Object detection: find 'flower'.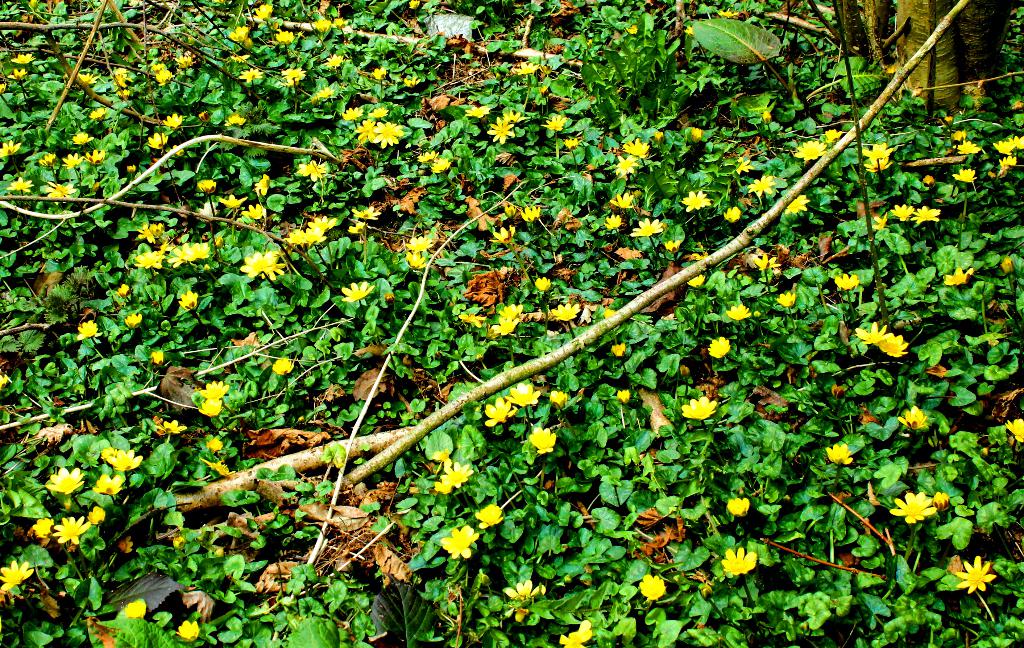
bbox(353, 119, 380, 145).
